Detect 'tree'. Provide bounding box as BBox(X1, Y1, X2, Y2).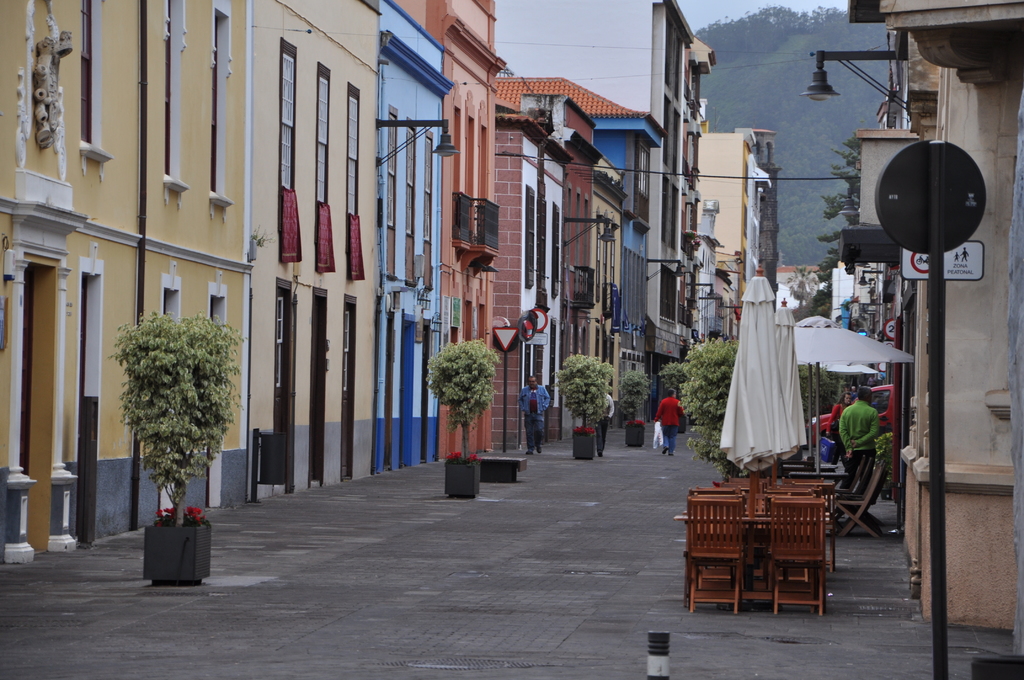
BBox(676, 0, 948, 385).
